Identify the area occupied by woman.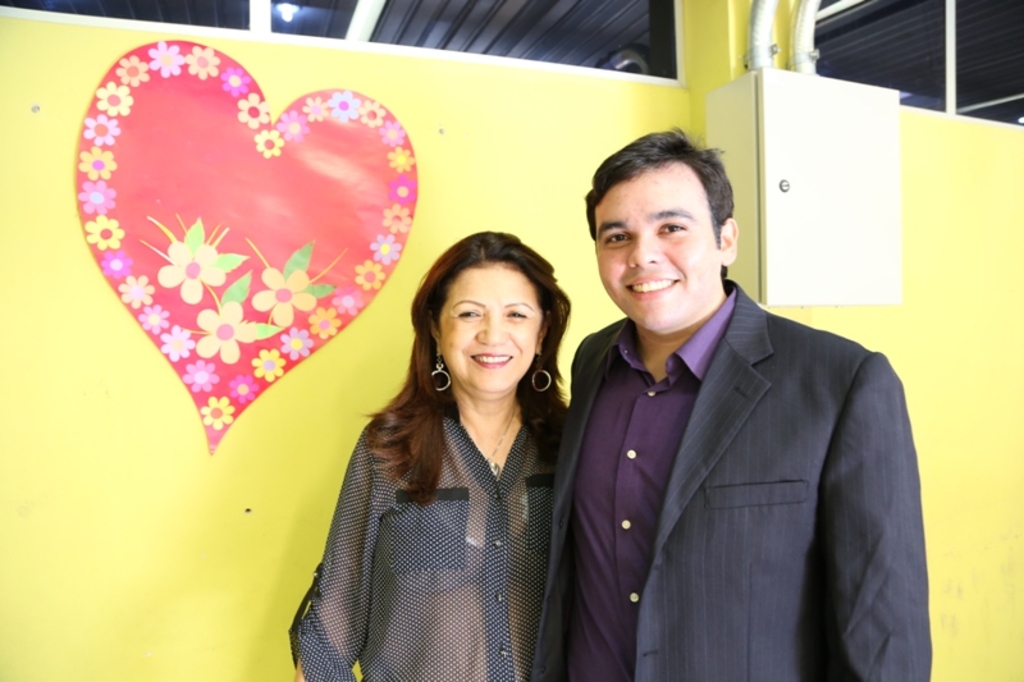
Area: (left=293, top=221, right=595, bottom=681).
